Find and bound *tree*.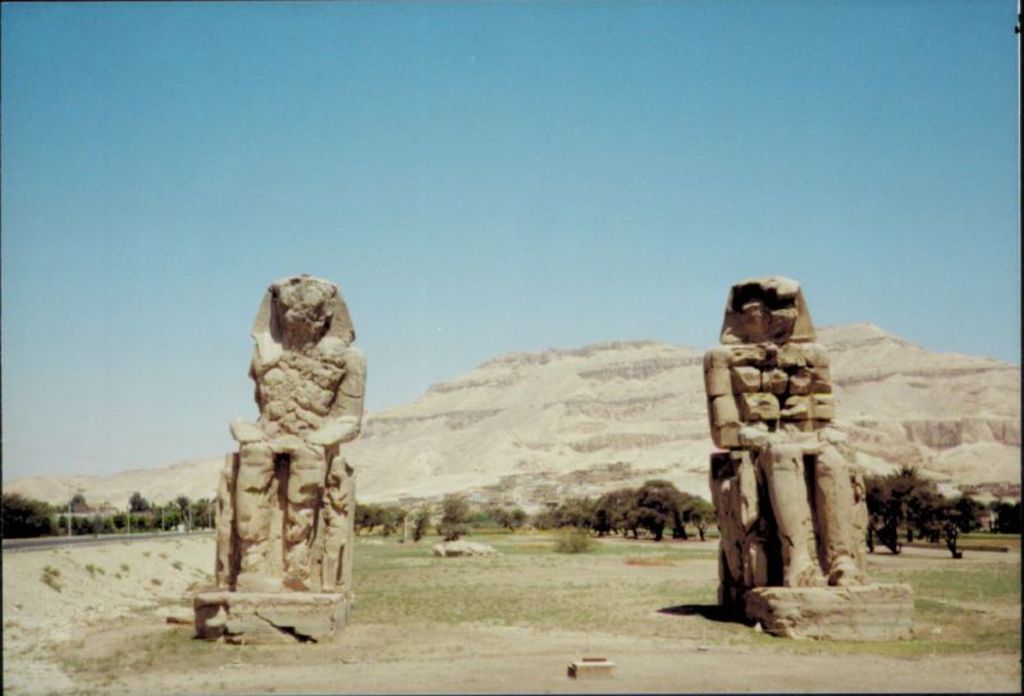
Bound: 548, 504, 586, 542.
